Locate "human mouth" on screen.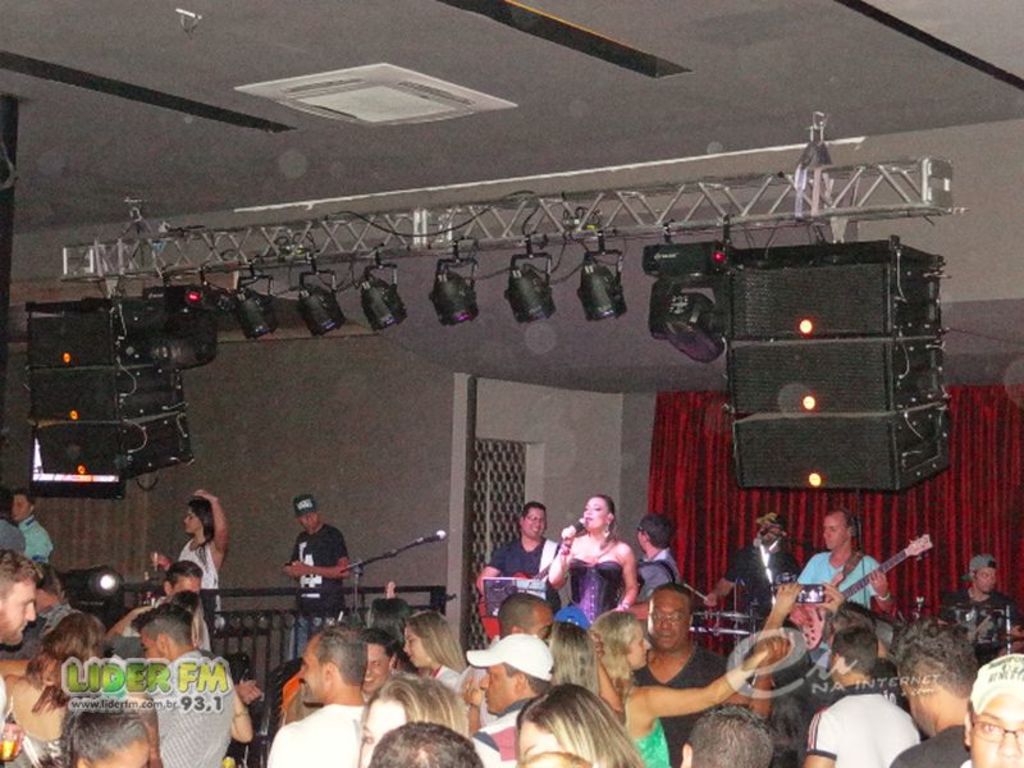
On screen at BBox(640, 655, 648, 662).
